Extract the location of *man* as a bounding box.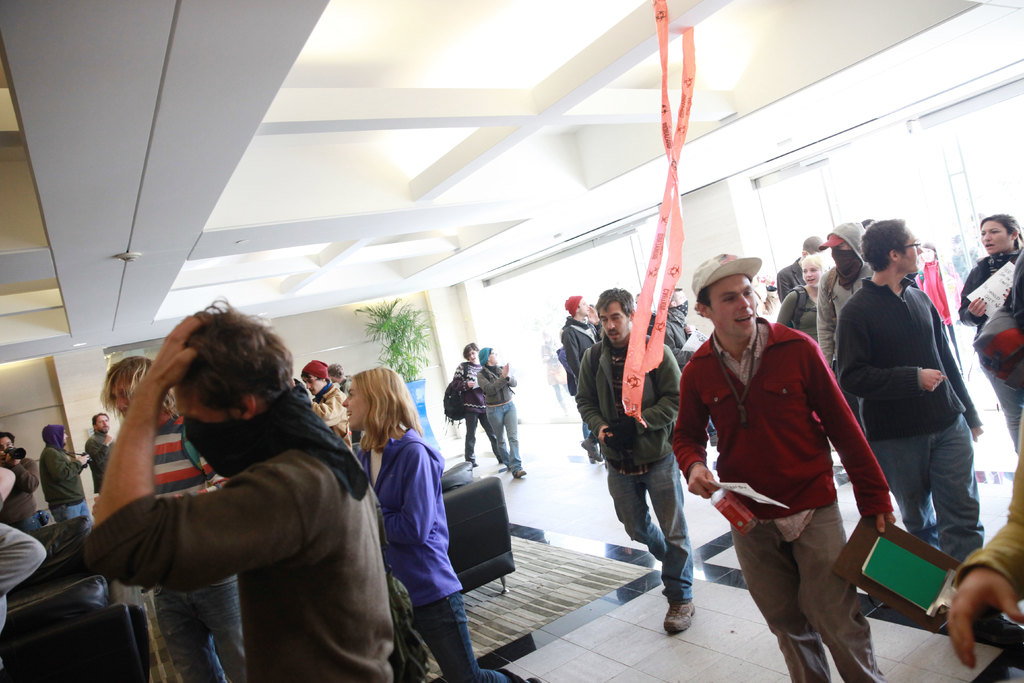
box=[0, 432, 53, 530].
